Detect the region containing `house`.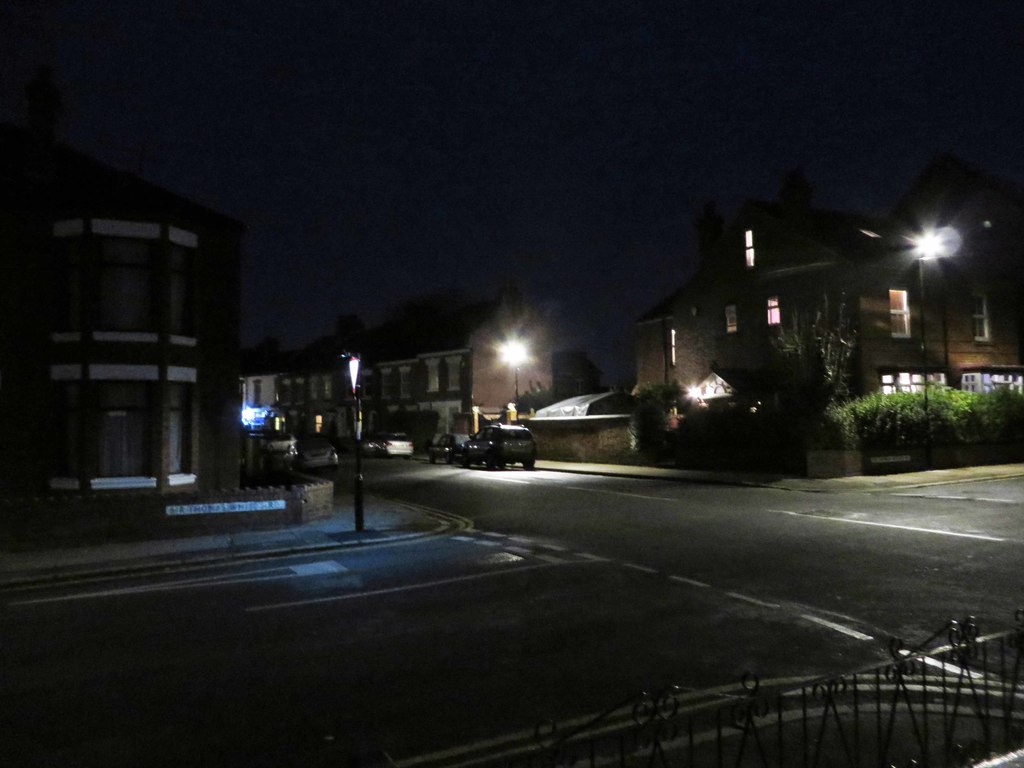
box=[527, 199, 1023, 465].
